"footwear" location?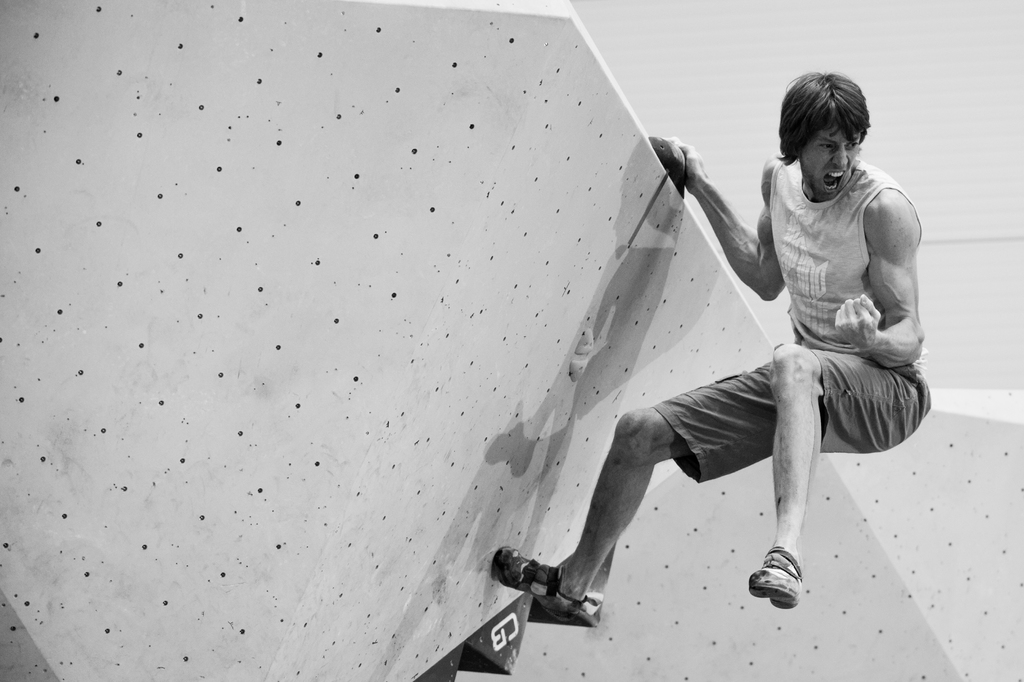
region(492, 543, 584, 613)
